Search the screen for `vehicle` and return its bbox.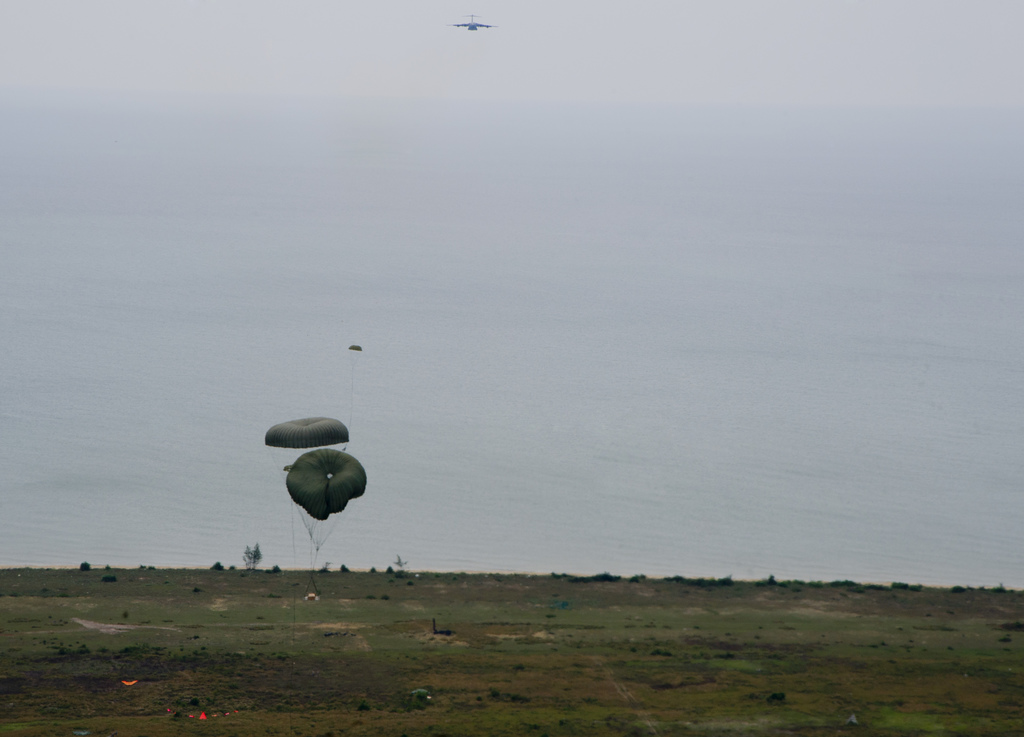
Found: bbox(285, 447, 367, 599).
